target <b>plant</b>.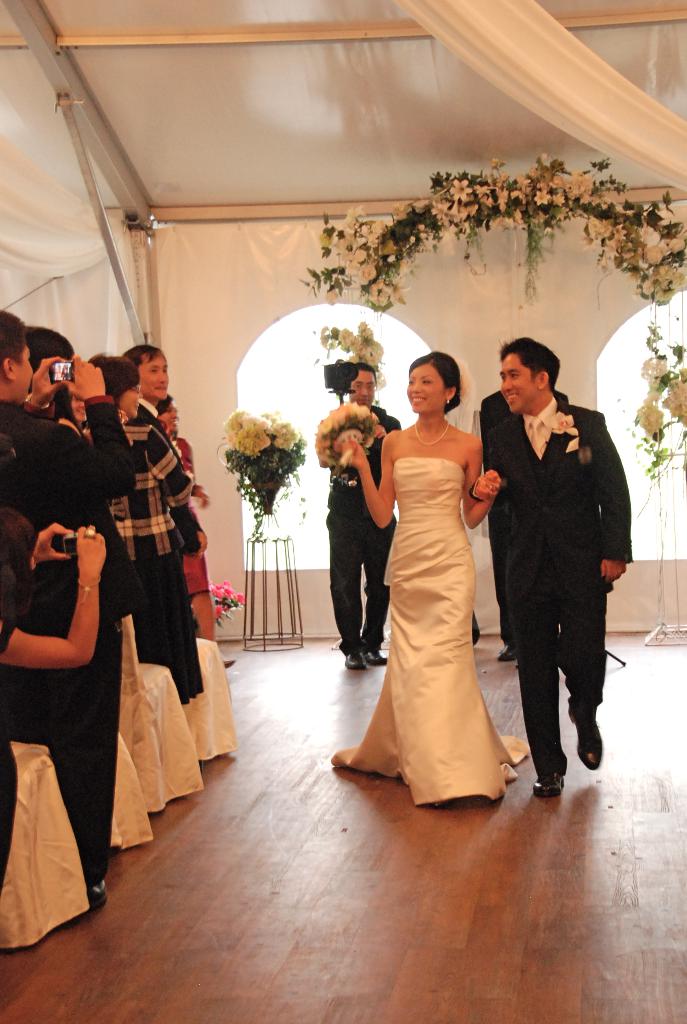
Target region: detection(621, 316, 686, 485).
